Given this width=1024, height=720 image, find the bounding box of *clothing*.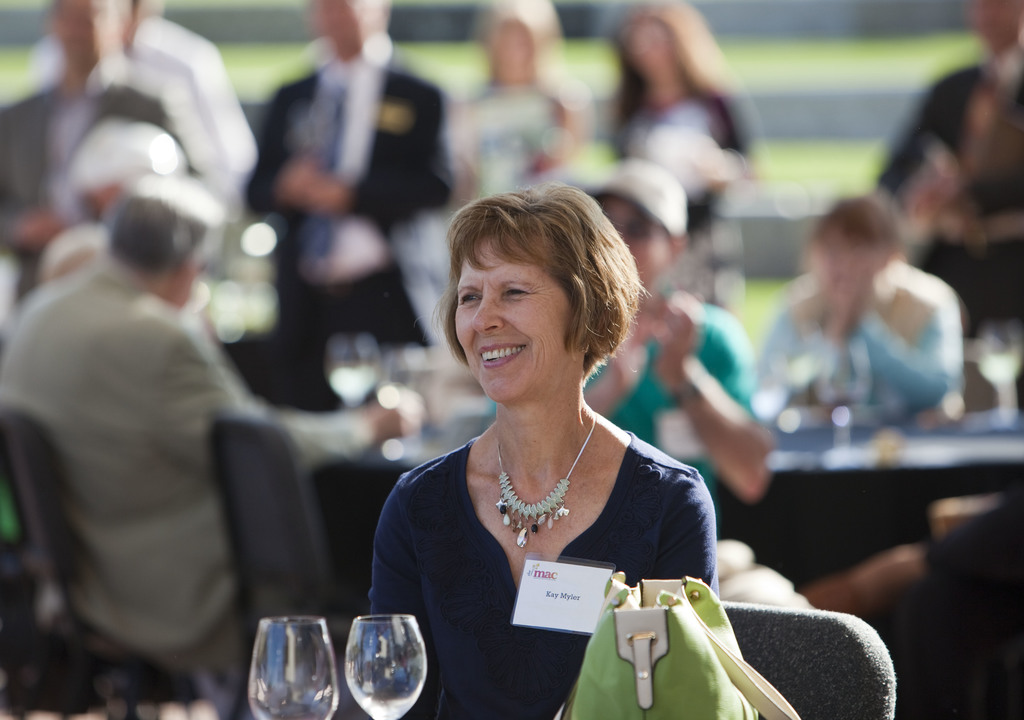
[left=3, top=254, right=353, bottom=669].
